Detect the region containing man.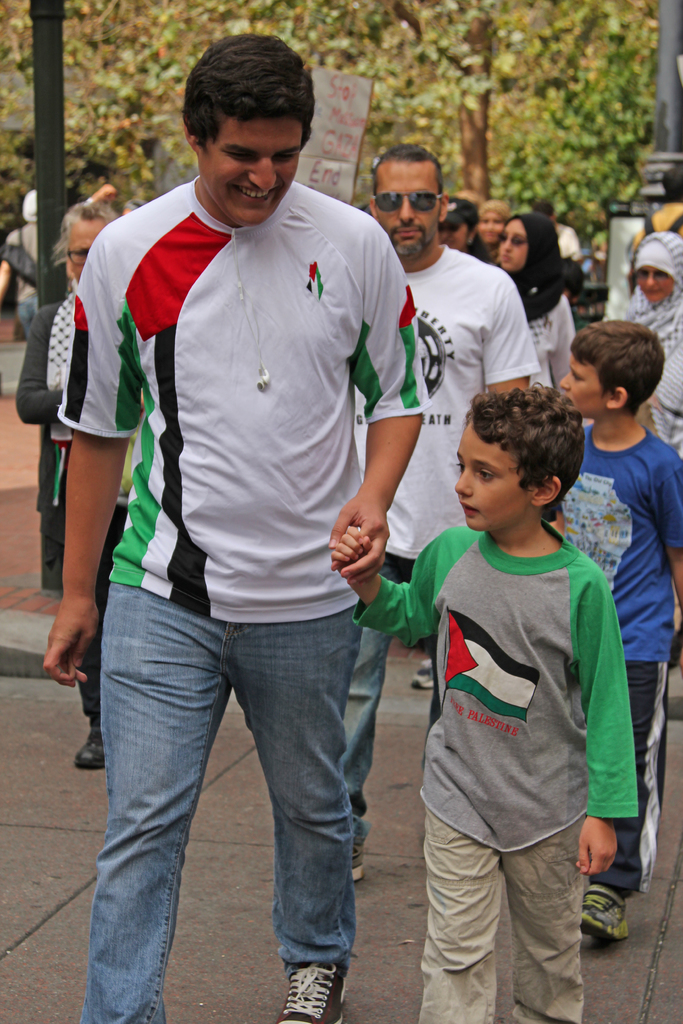
box(347, 387, 645, 1023).
